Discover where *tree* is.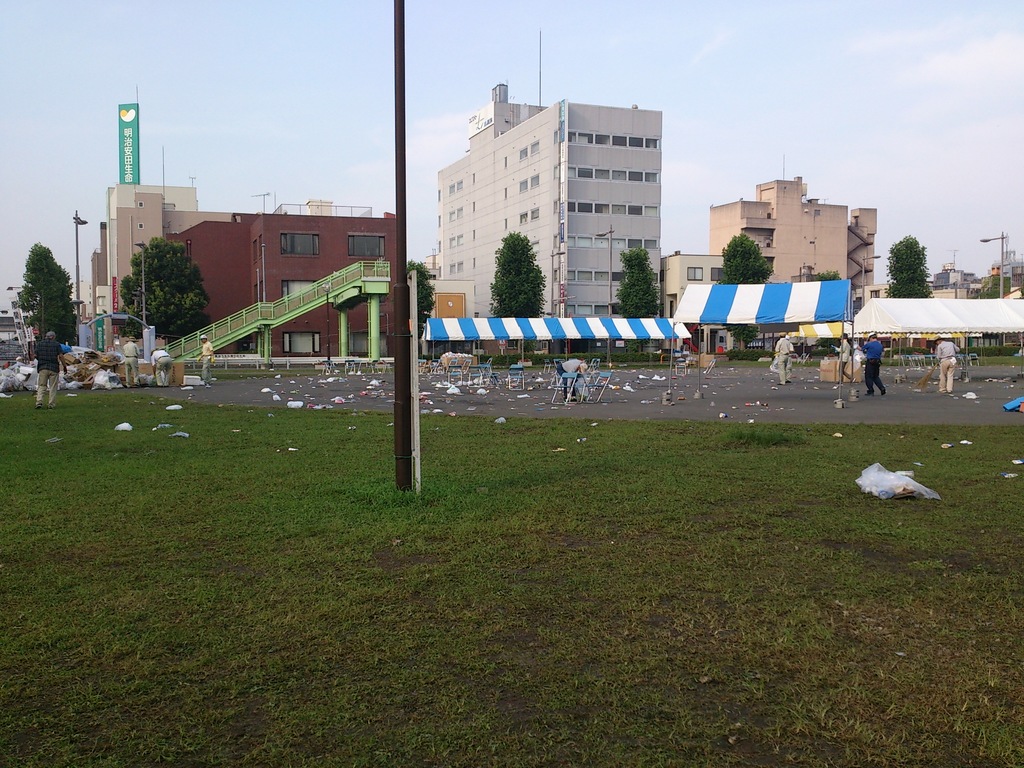
Discovered at x1=948, y1=260, x2=1010, y2=349.
